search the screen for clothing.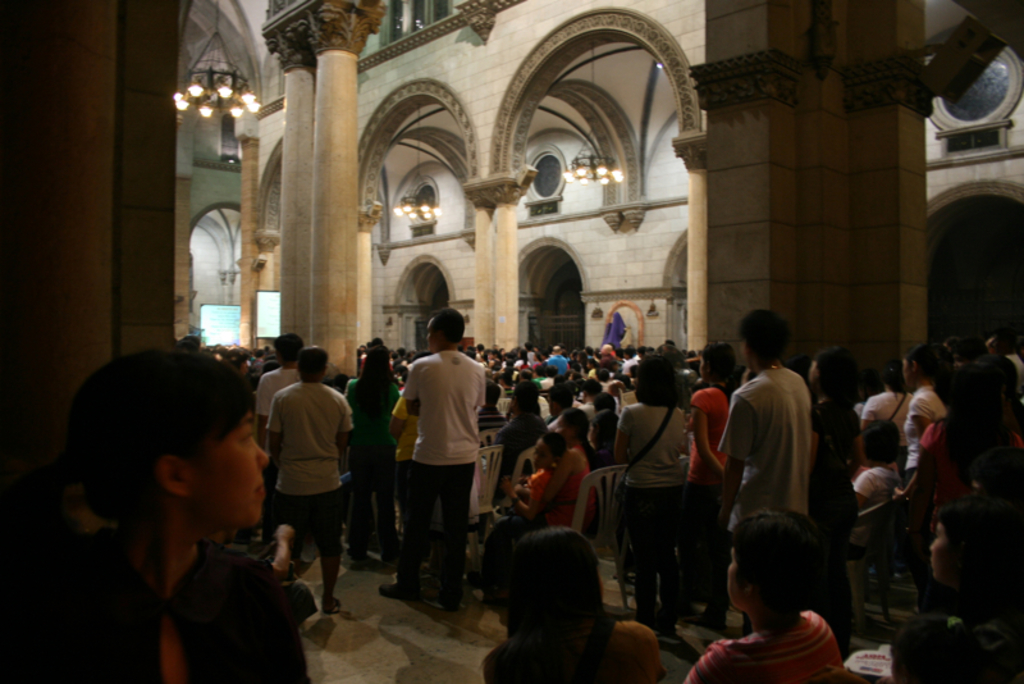
Found at [left=488, top=521, right=672, bottom=683].
